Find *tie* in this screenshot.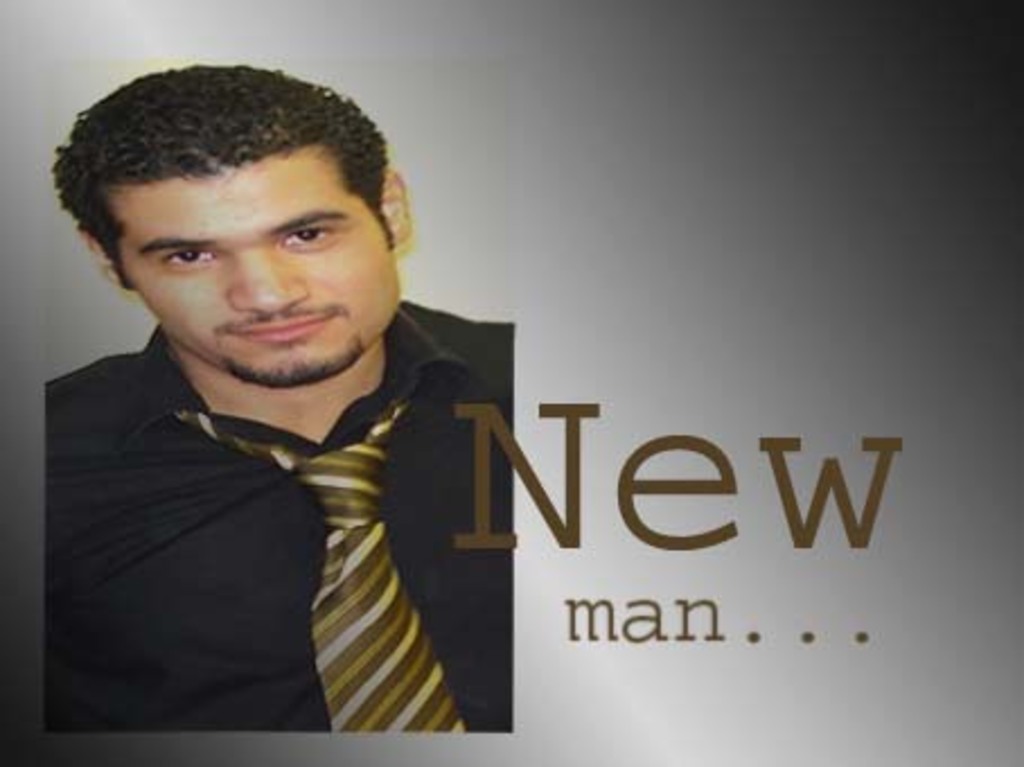
The bounding box for *tie* is box(165, 384, 474, 733).
